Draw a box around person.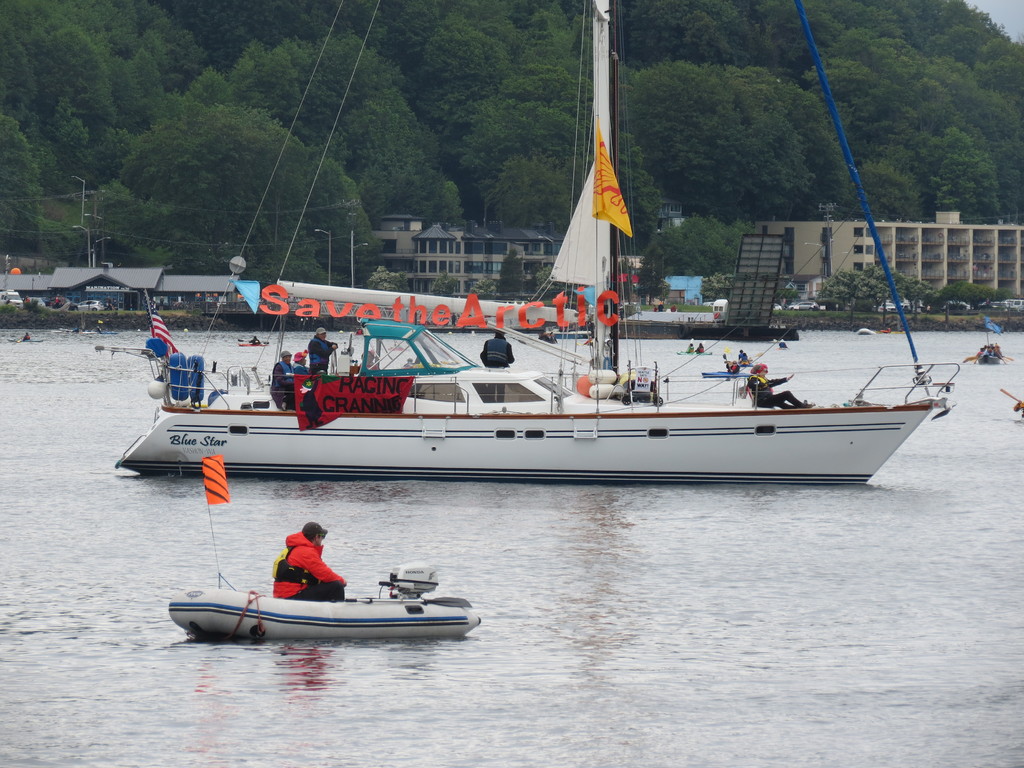
[left=269, top=352, right=290, bottom=413].
